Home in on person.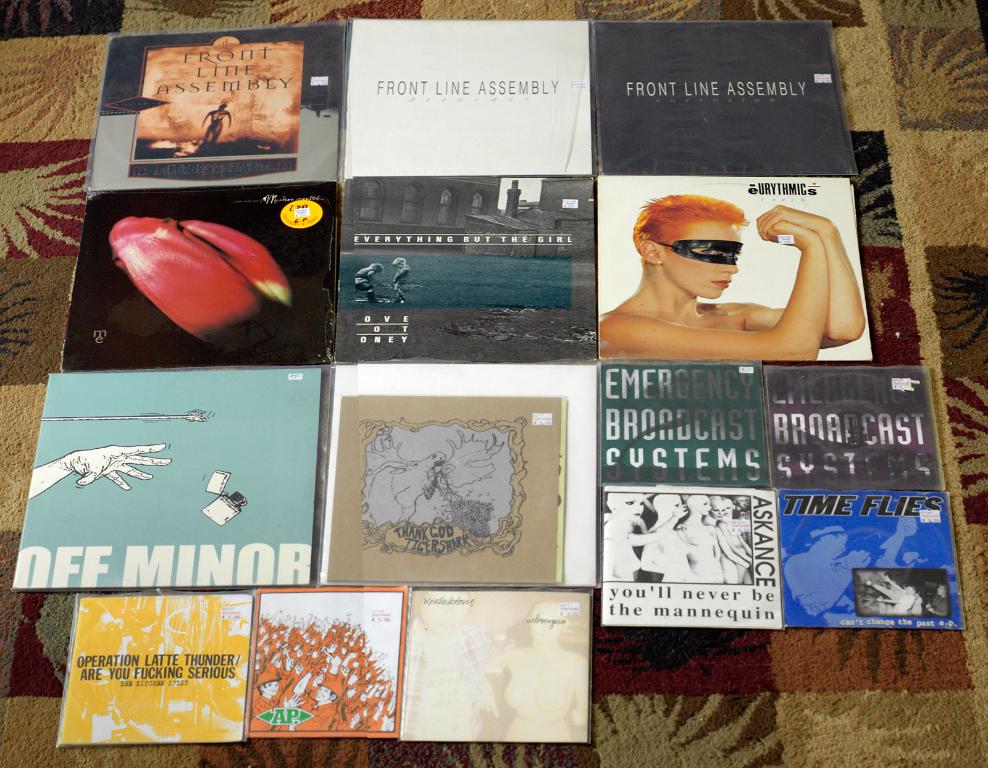
Homed in at bbox=[637, 489, 700, 584].
